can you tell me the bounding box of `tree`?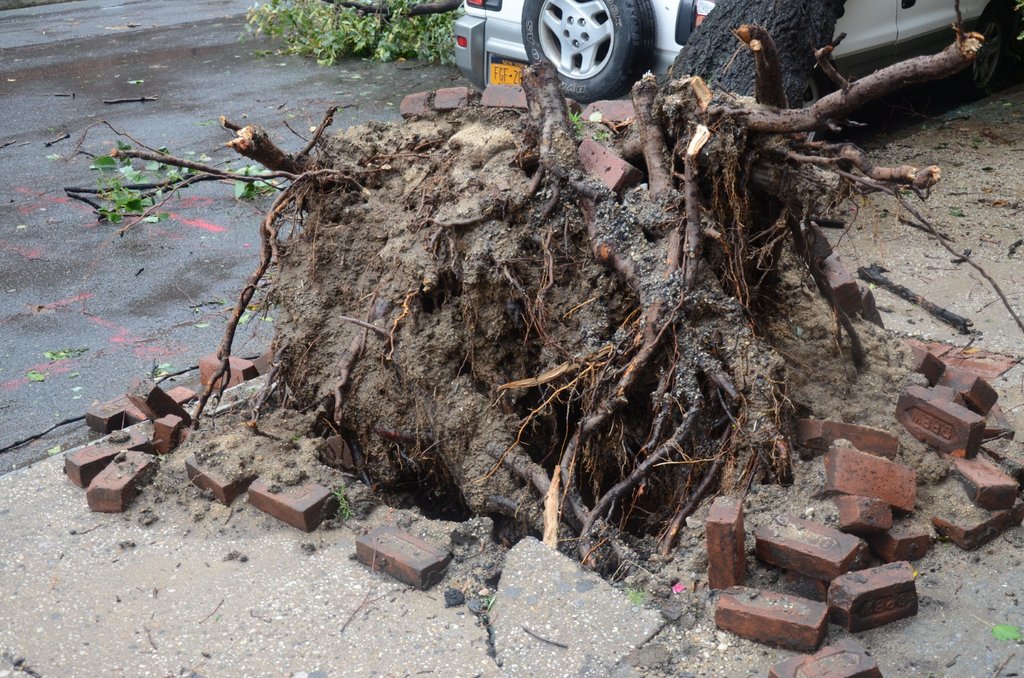
202 0 985 554.
